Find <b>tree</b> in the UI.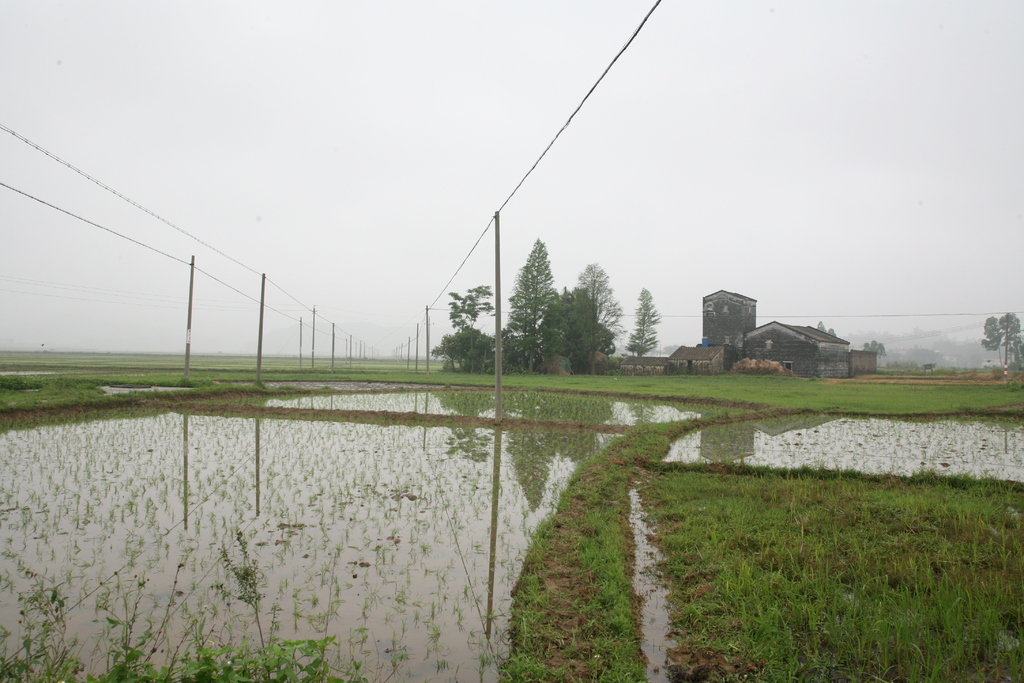
UI element at bbox=(867, 339, 887, 358).
